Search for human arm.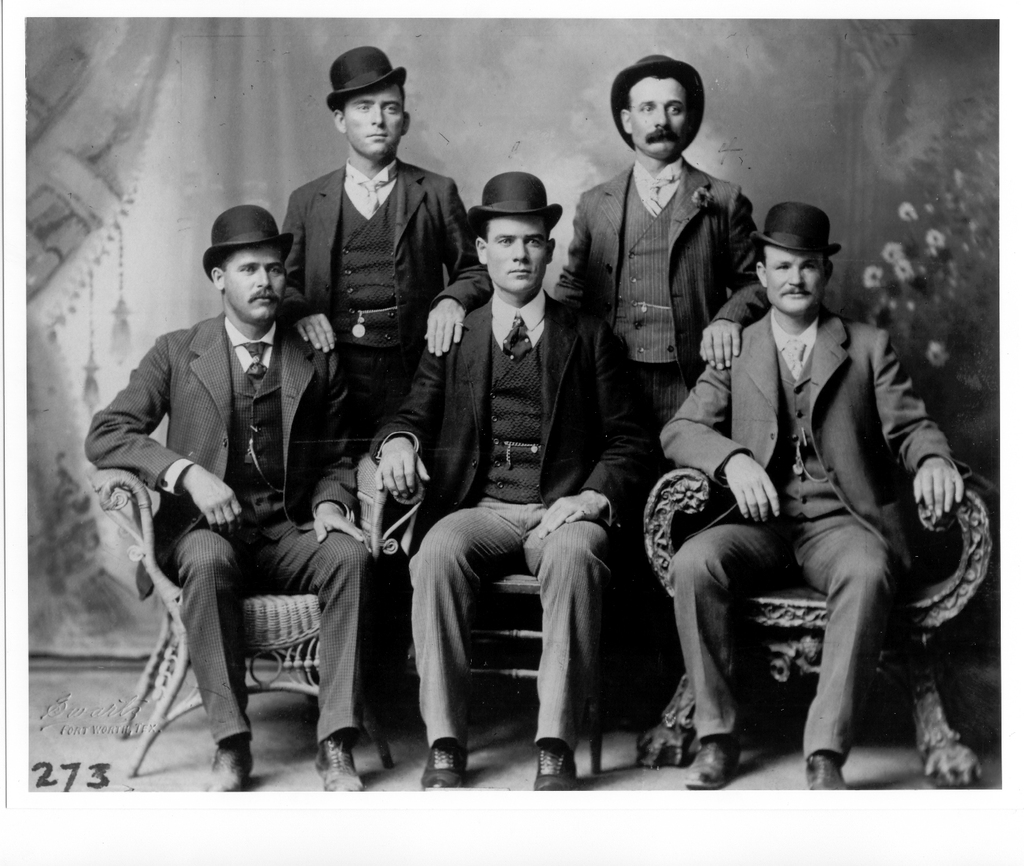
Found at rect(701, 184, 773, 371).
